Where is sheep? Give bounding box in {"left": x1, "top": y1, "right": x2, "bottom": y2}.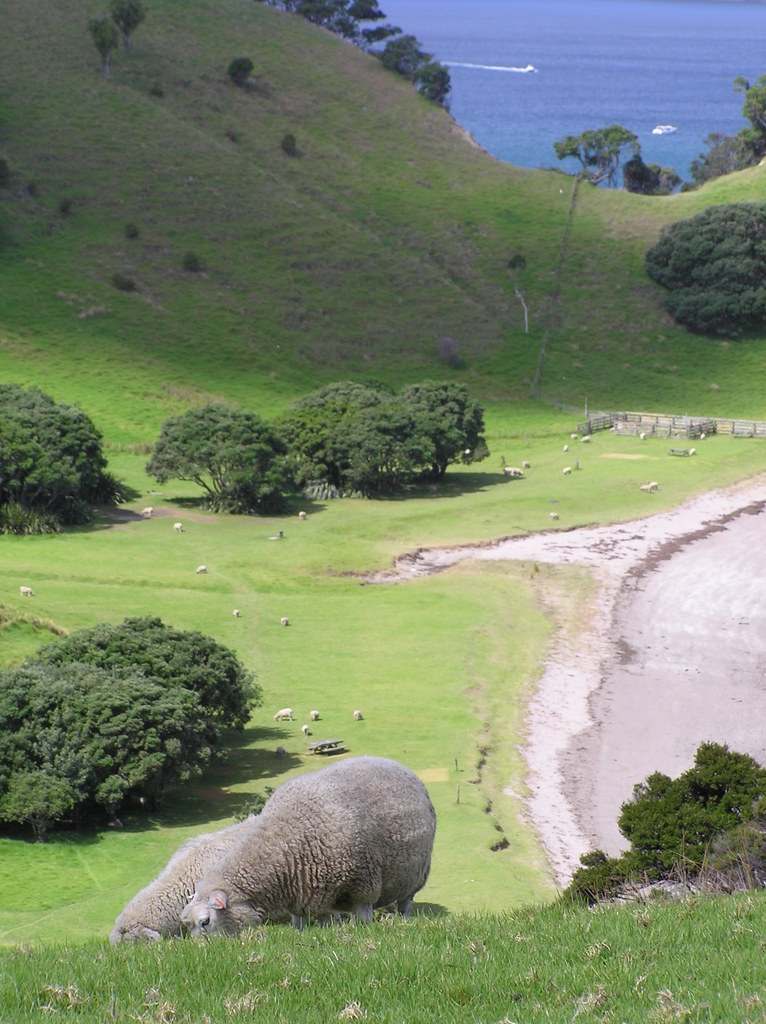
{"left": 106, "top": 810, "right": 260, "bottom": 947}.
